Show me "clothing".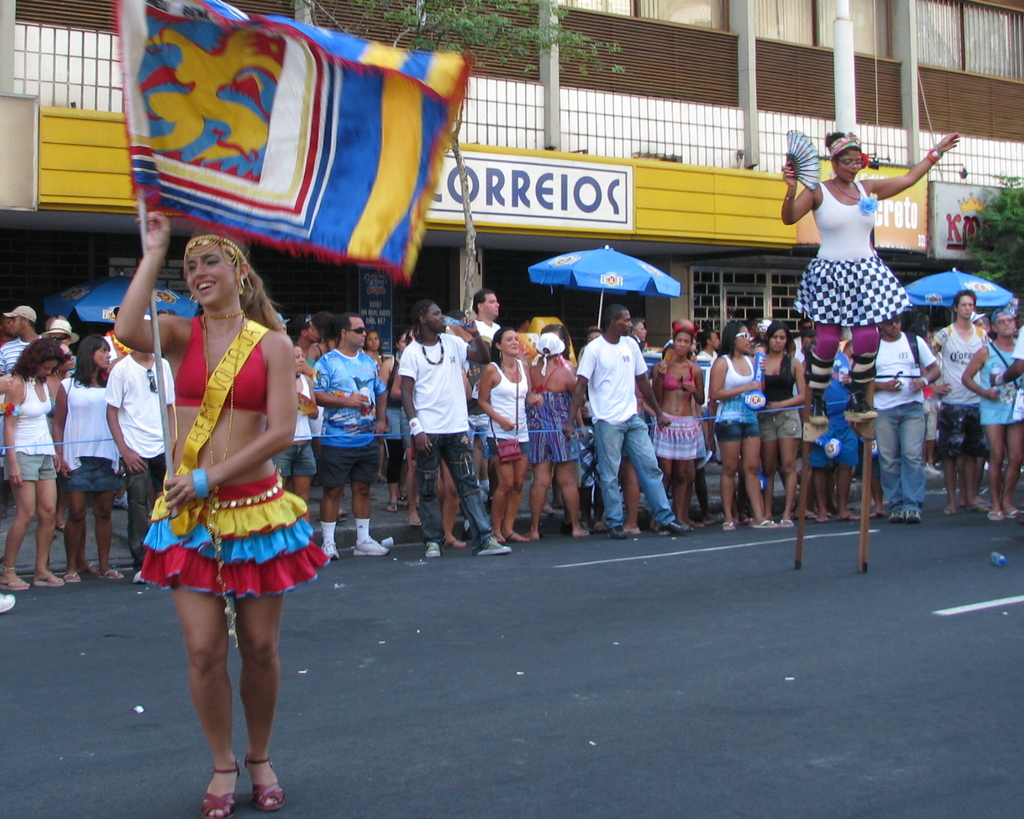
"clothing" is here: 58,374,137,497.
